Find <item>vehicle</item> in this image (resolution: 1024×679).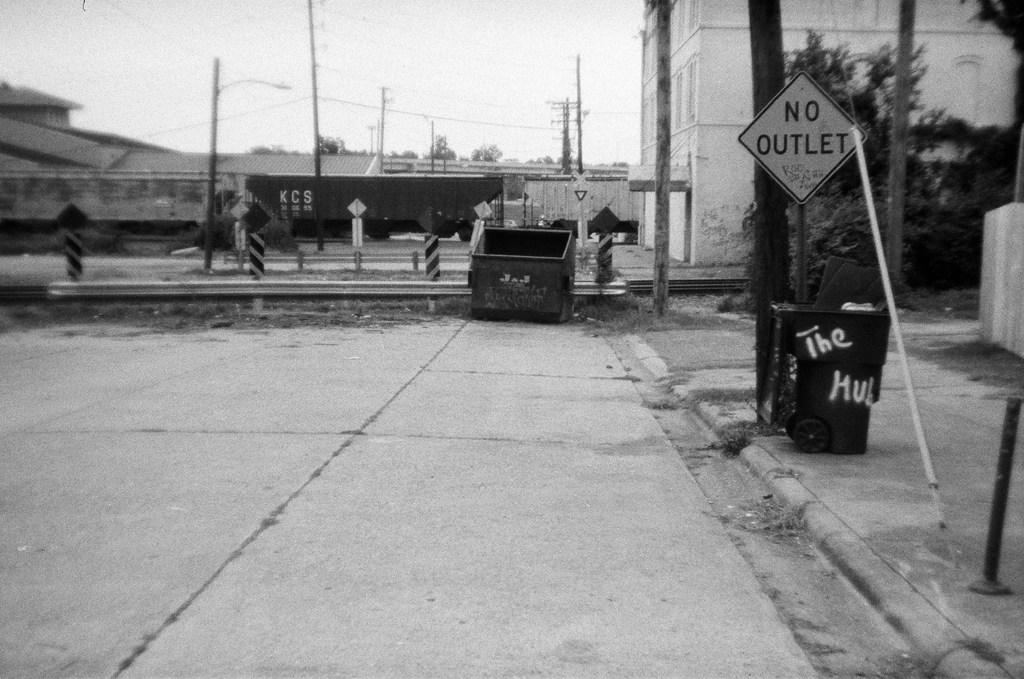
0:166:641:234.
